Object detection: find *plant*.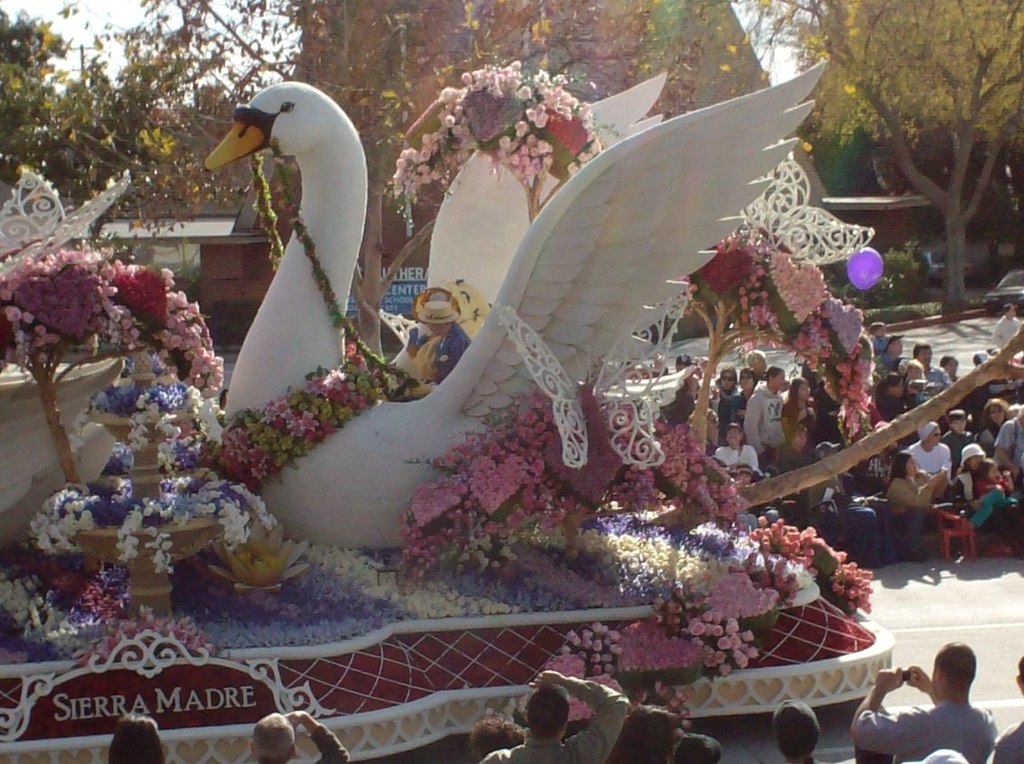
{"x1": 818, "y1": 238, "x2": 953, "y2": 323}.
